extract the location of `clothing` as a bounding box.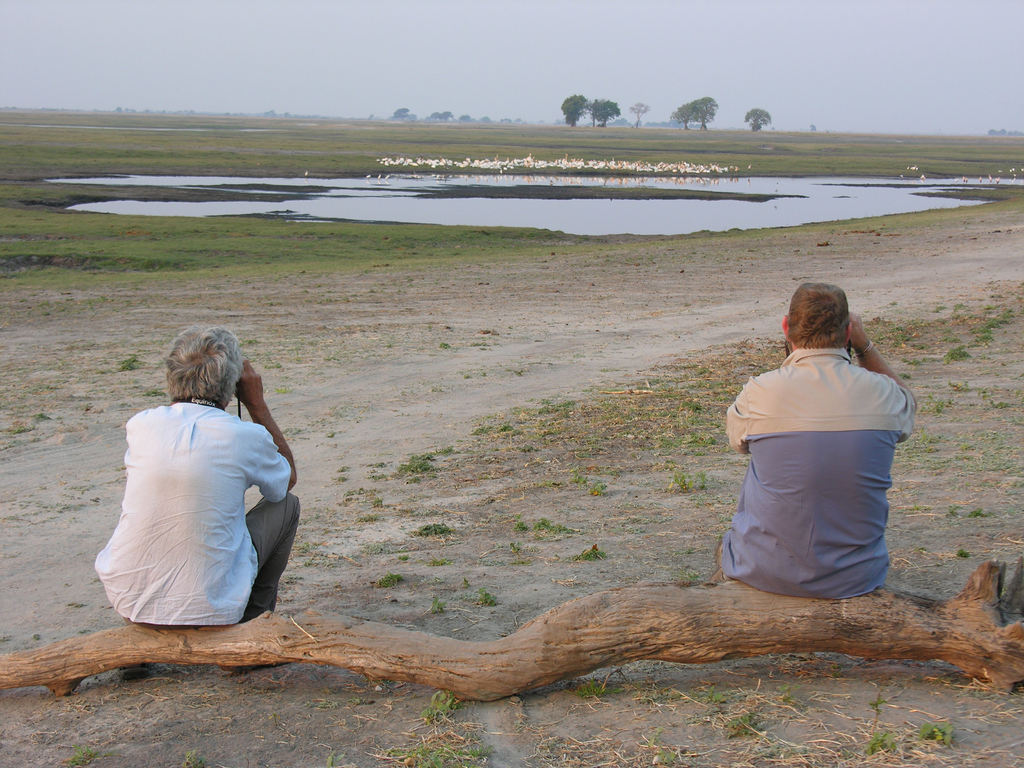
x1=715 y1=347 x2=915 y2=600.
